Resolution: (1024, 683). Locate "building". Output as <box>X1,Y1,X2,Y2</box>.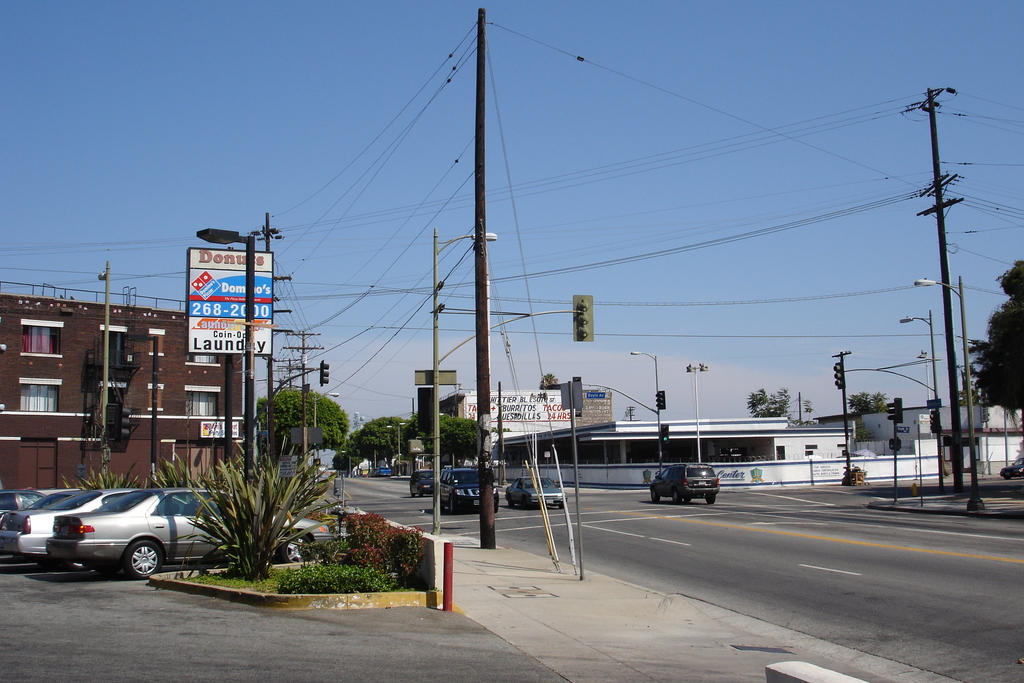
<box>0,280,245,500</box>.
